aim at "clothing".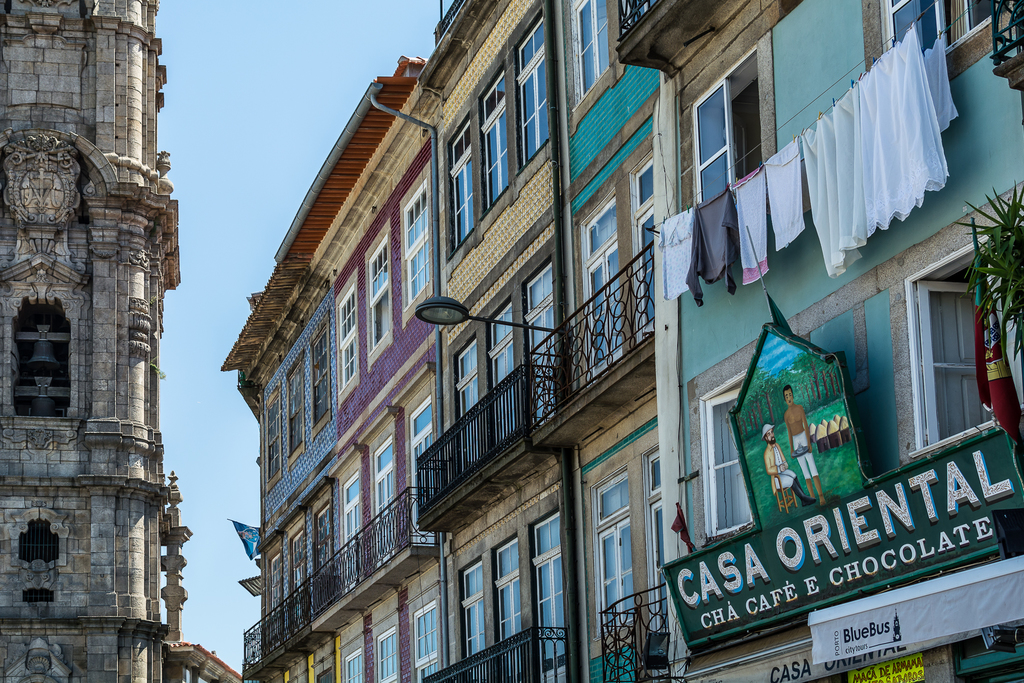
Aimed at region(758, 422, 772, 442).
